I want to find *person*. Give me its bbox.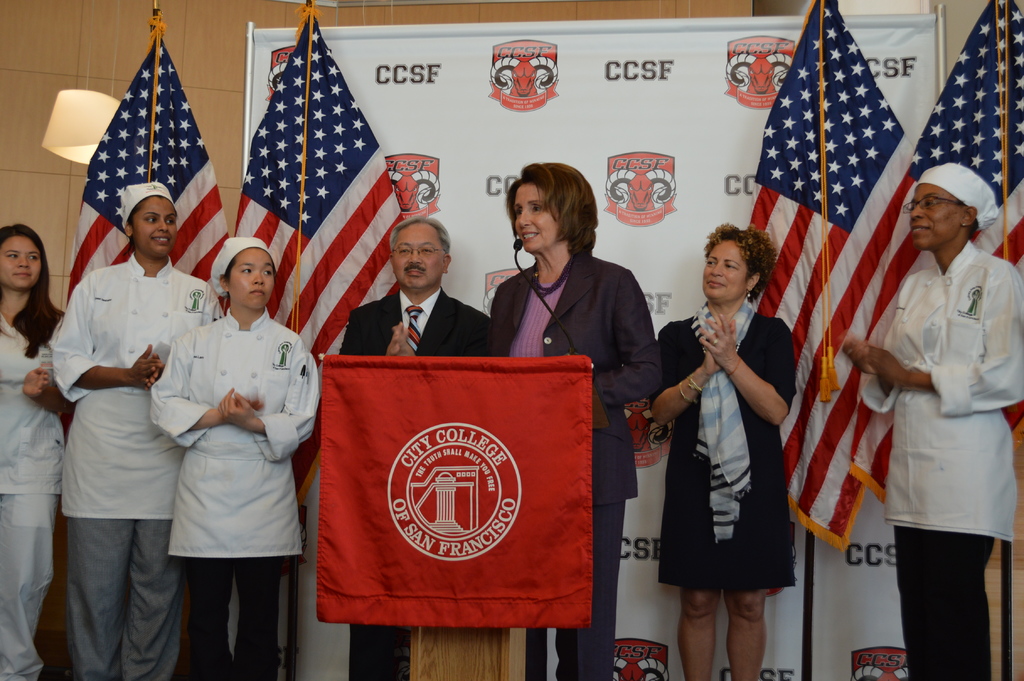
[left=845, top=156, right=1023, bottom=680].
